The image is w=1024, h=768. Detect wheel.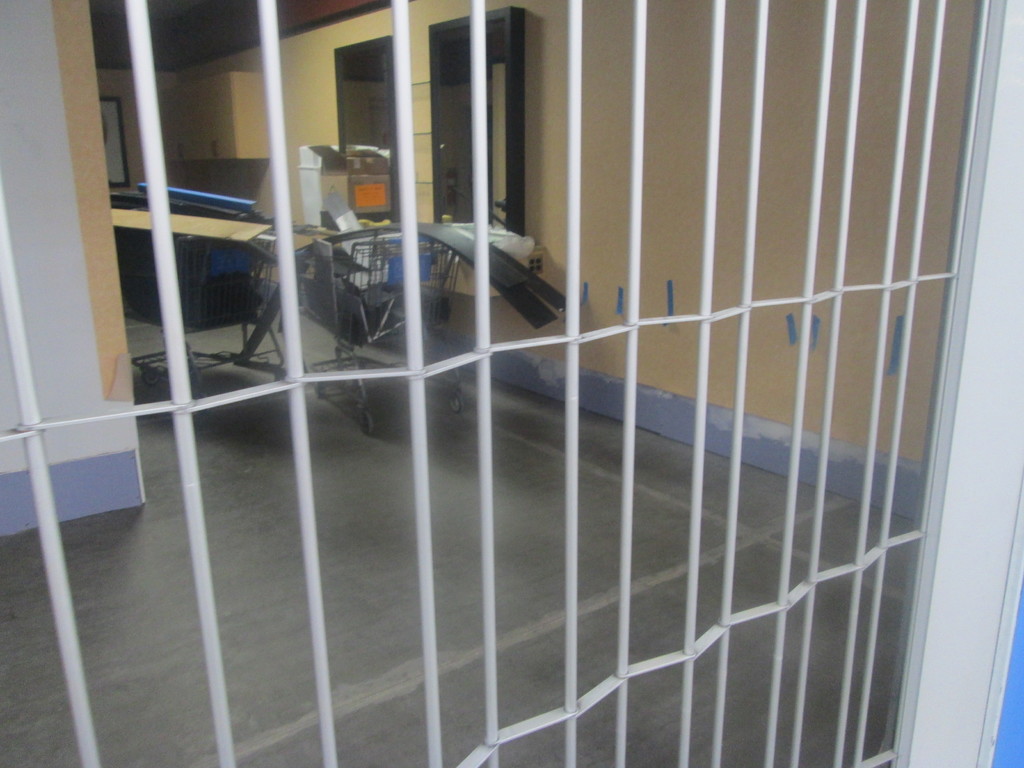
Detection: (left=360, top=410, right=374, bottom=435).
